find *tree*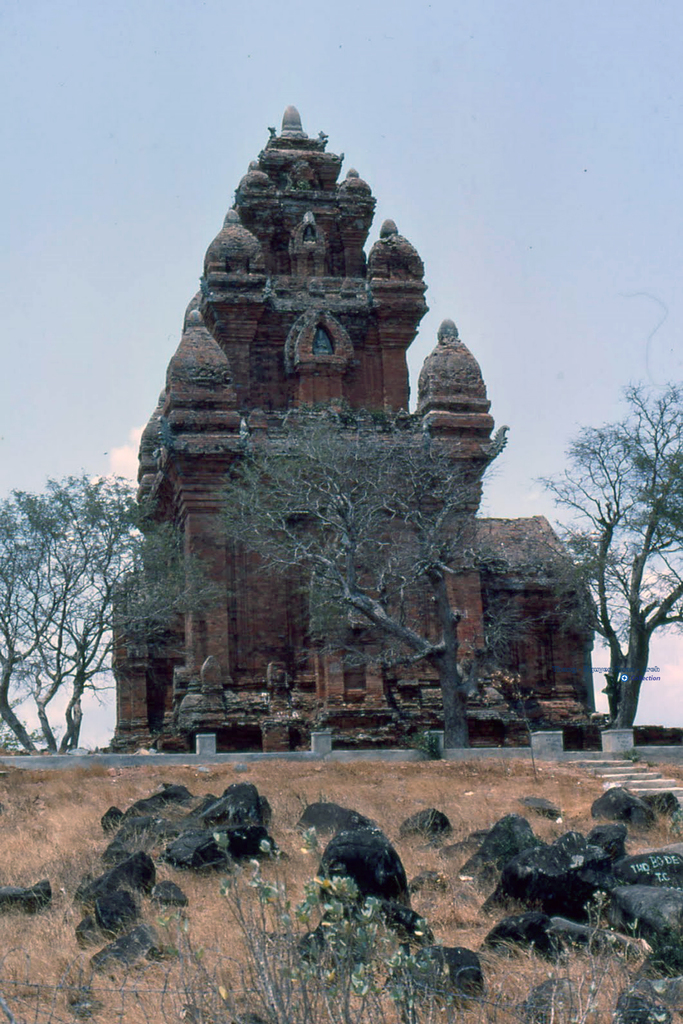
l=0, t=379, r=682, b=753
